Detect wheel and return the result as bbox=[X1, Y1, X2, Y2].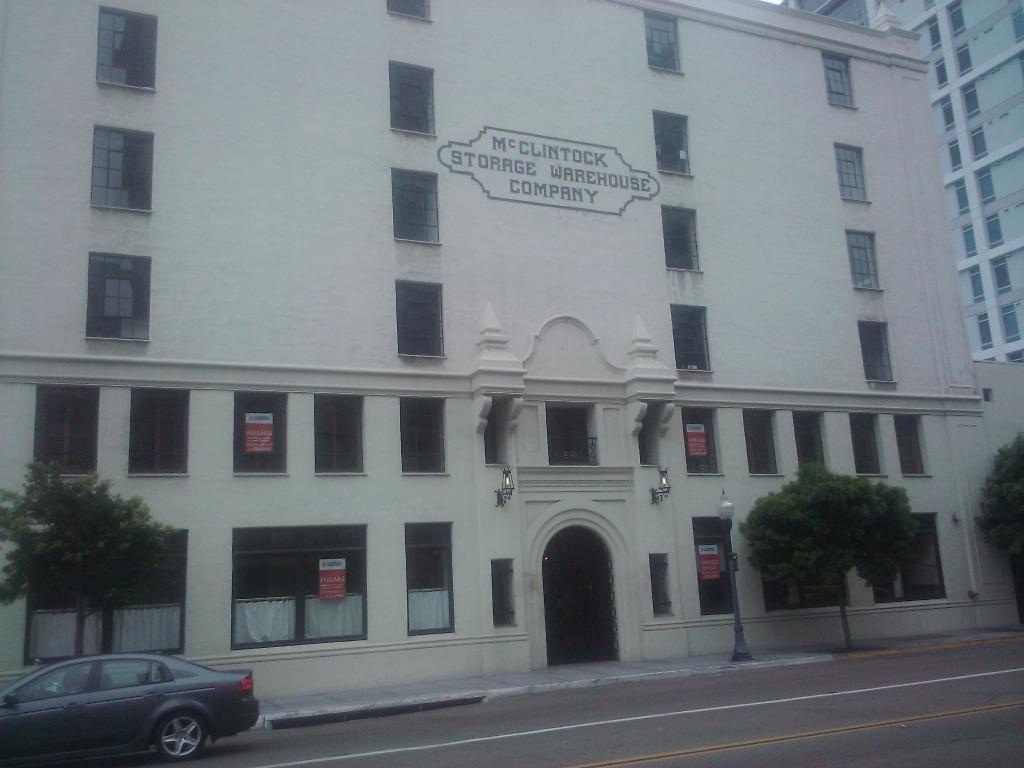
bbox=[154, 708, 209, 760].
